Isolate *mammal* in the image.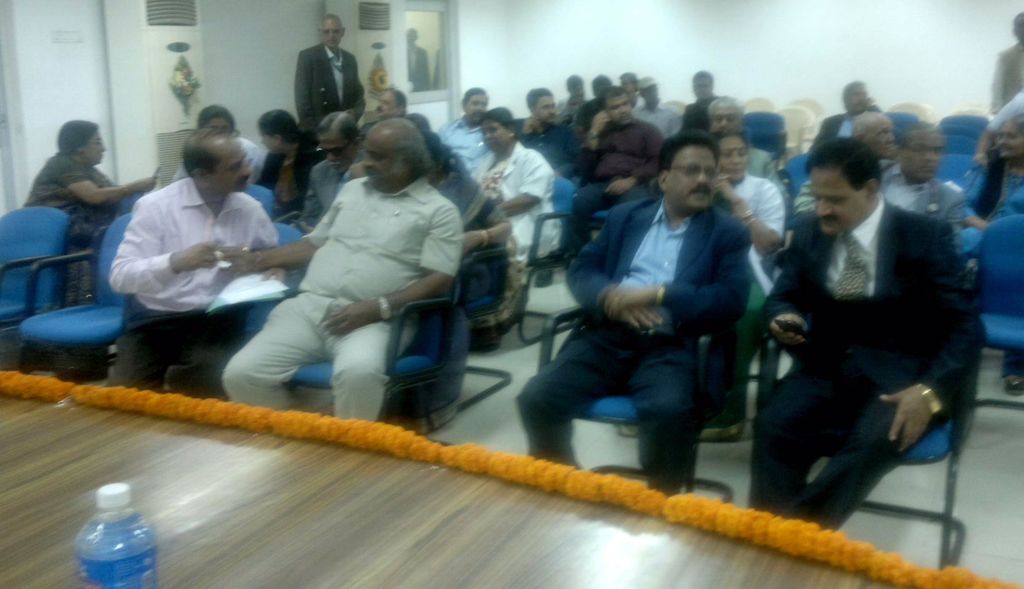
Isolated region: Rect(399, 26, 431, 91).
